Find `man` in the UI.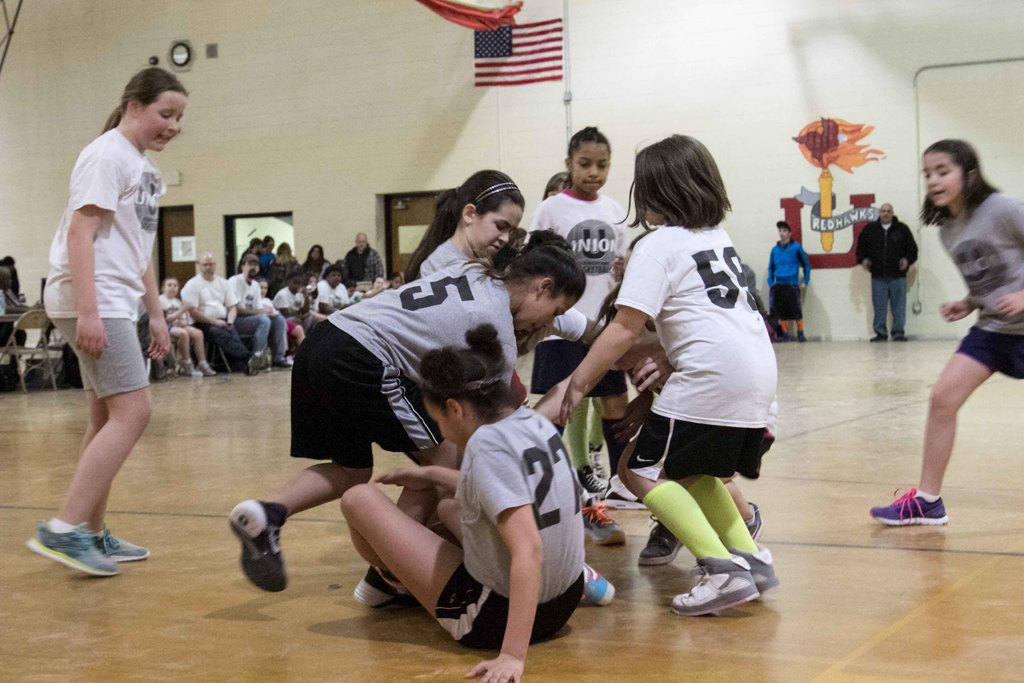
UI element at (x1=856, y1=194, x2=924, y2=347).
